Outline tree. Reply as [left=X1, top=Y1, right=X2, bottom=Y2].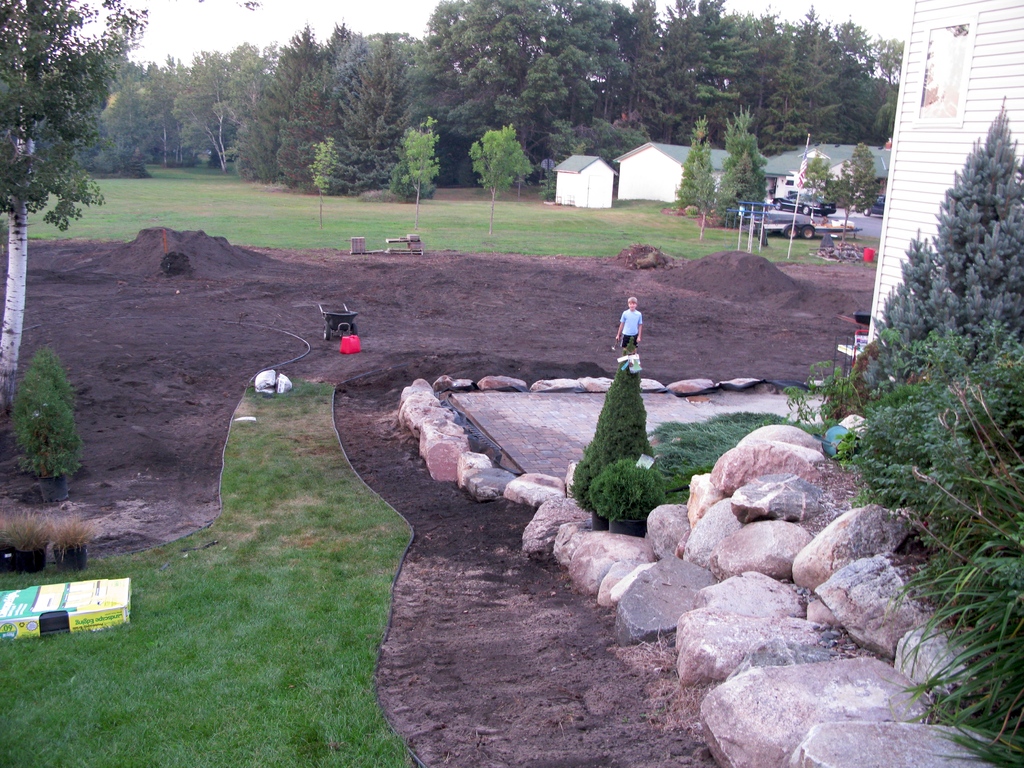
[left=467, top=122, right=533, bottom=234].
